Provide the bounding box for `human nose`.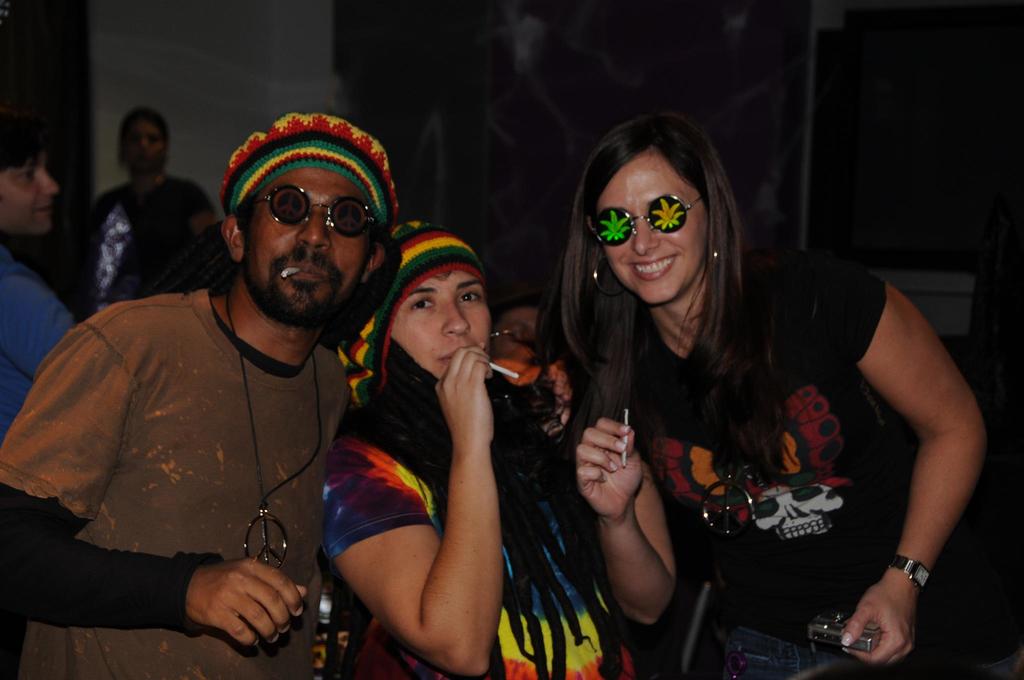
[left=43, top=166, right=60, bottom=202].
